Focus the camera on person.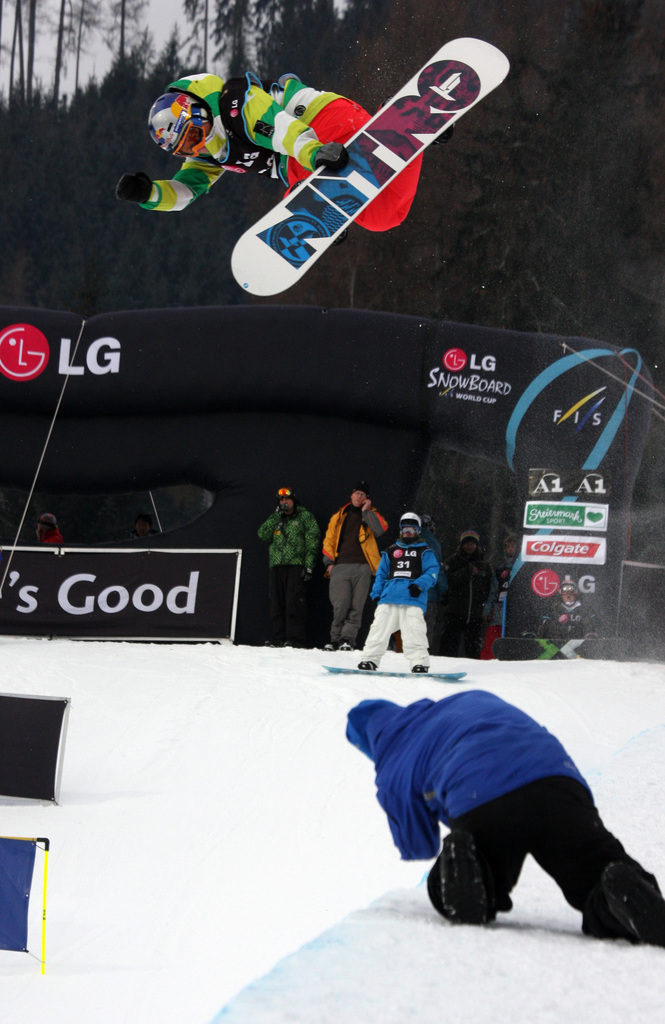
Focus region: 326/693/658/945.
